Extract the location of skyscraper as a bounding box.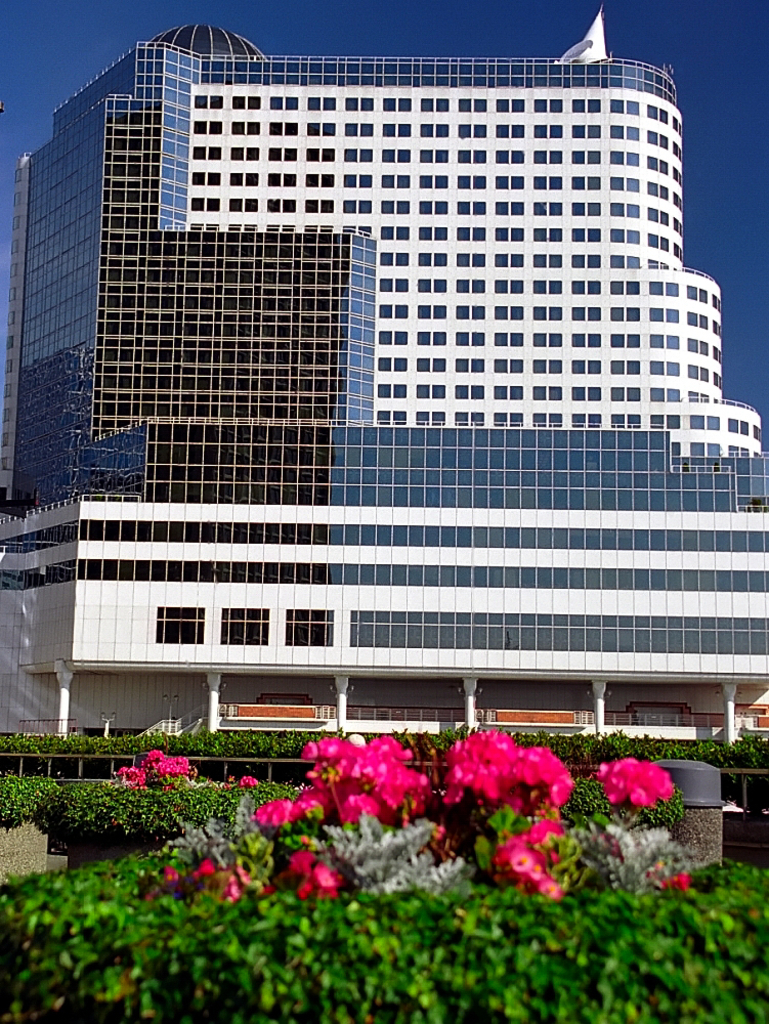
locate(0, 8, 768, 752).
